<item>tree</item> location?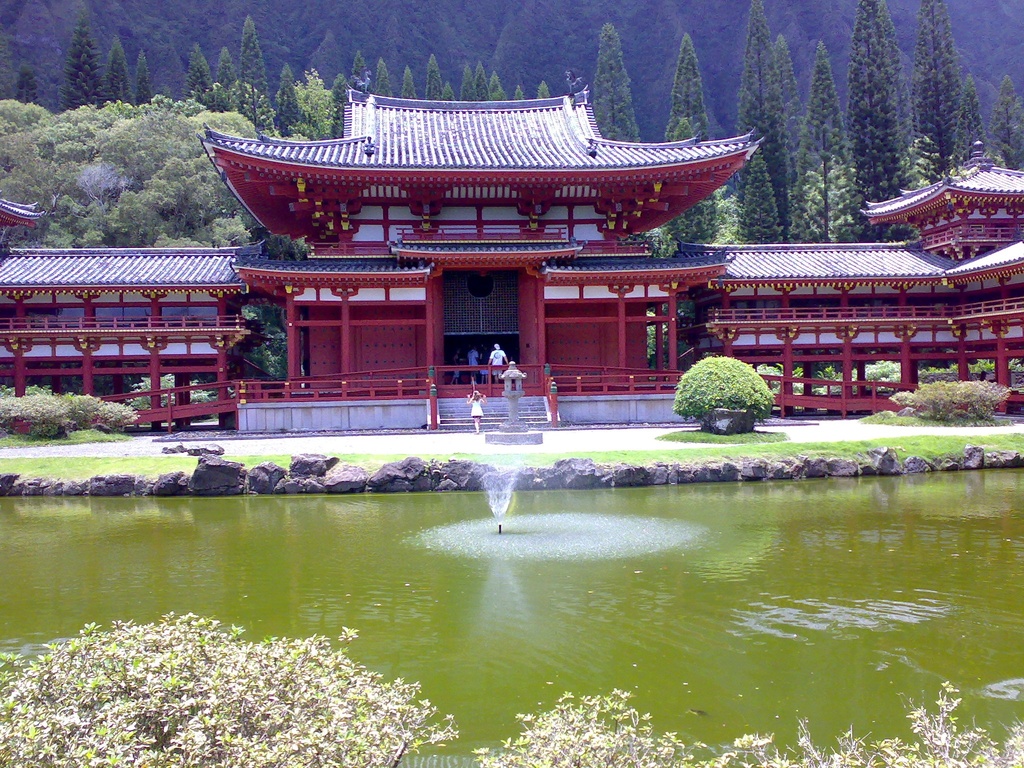
(x1=957, y1=71, x2=985, y2=164)
